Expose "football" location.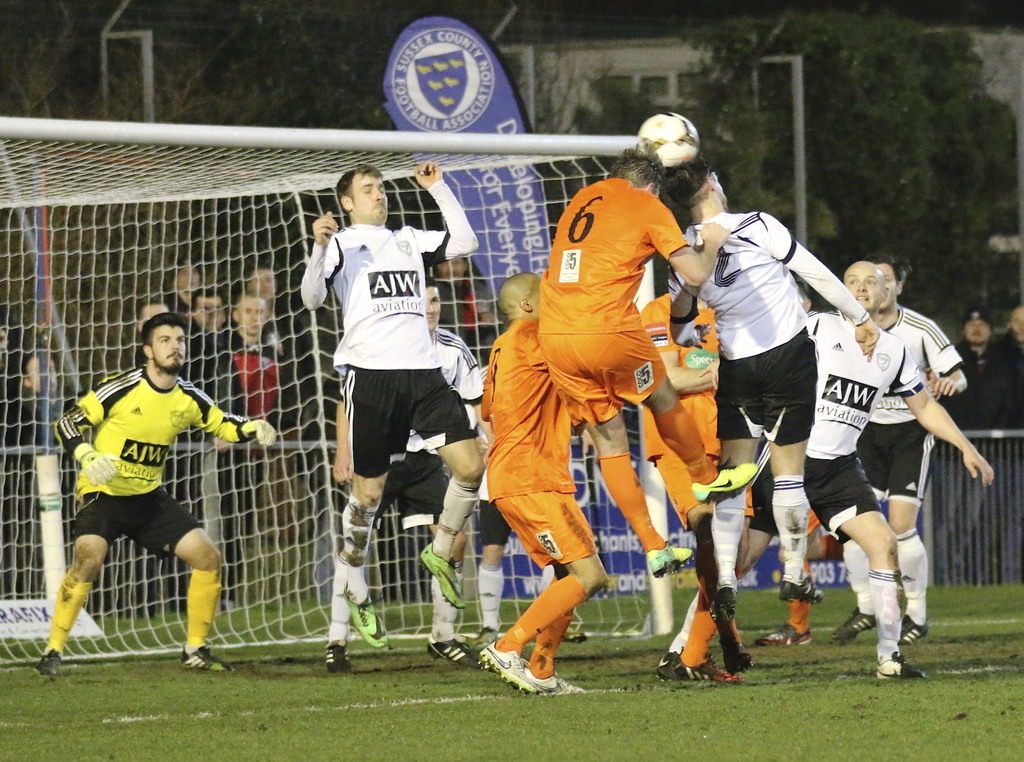
Exposed at left=637, top=111, right=698, bottom=170.
